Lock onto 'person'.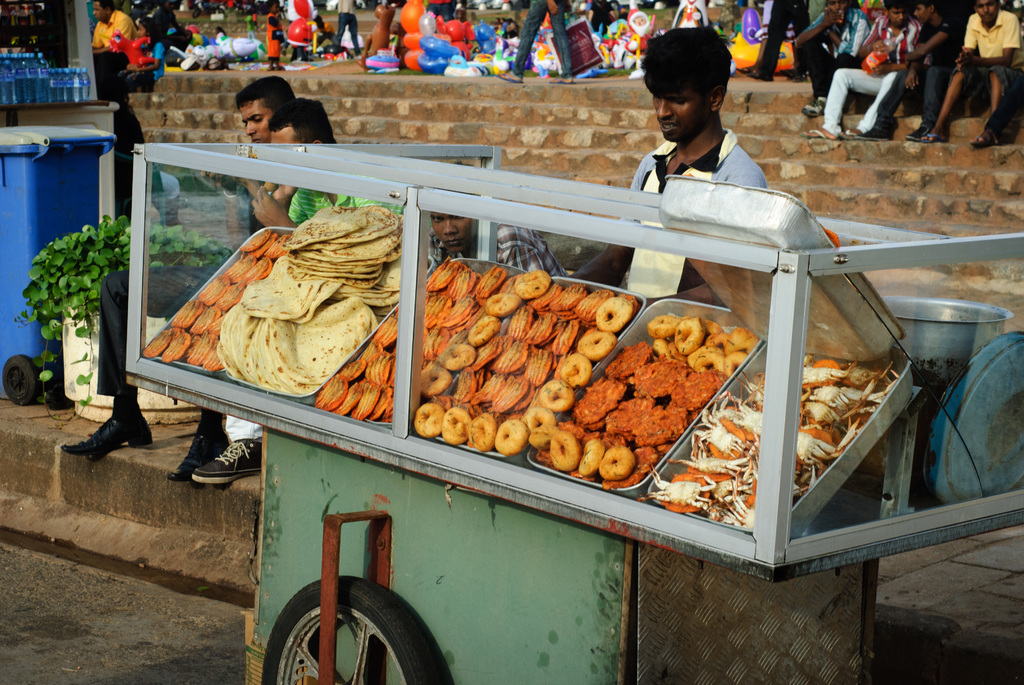
Locked: pyautogui.locateOnScreen(61, 78, 294, 480).
